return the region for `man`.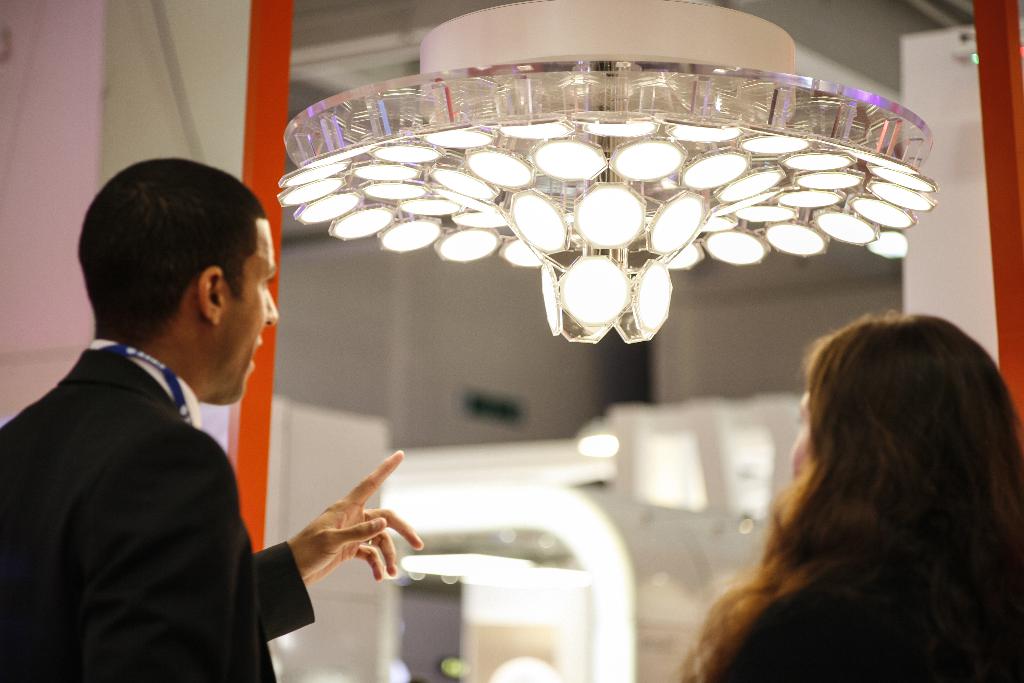
{"left": 0, "top": 156, "right": 424, "bottom": 682}.
